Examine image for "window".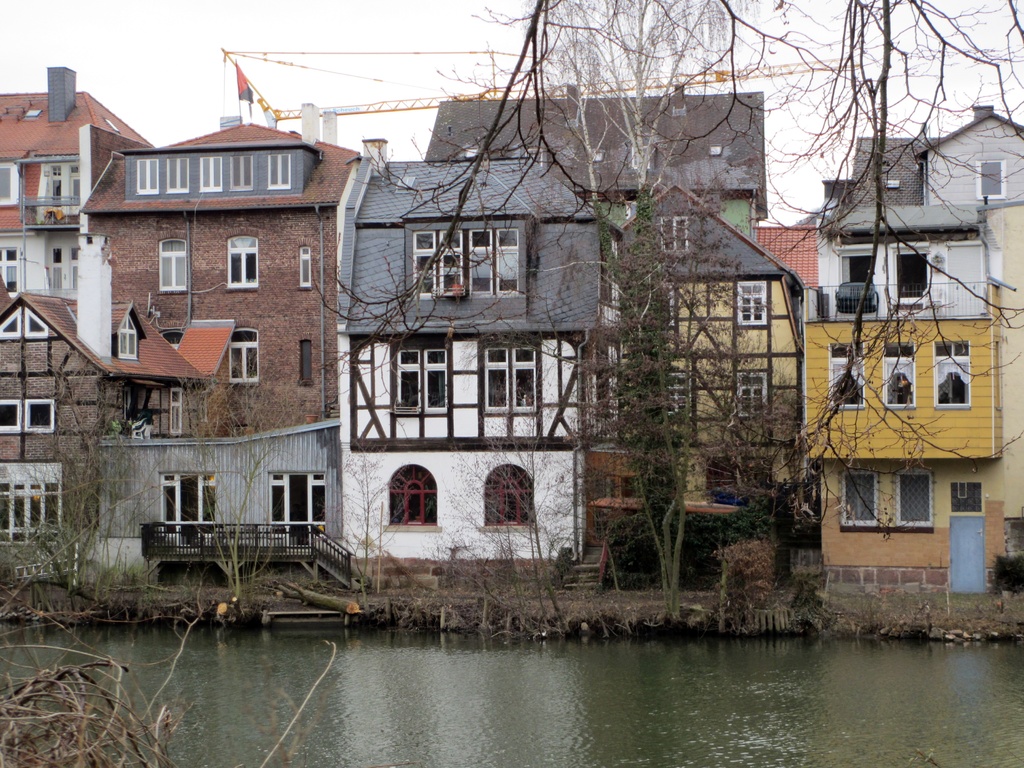
Examination result: [left=480, top=340, right=544, bottom=416].
